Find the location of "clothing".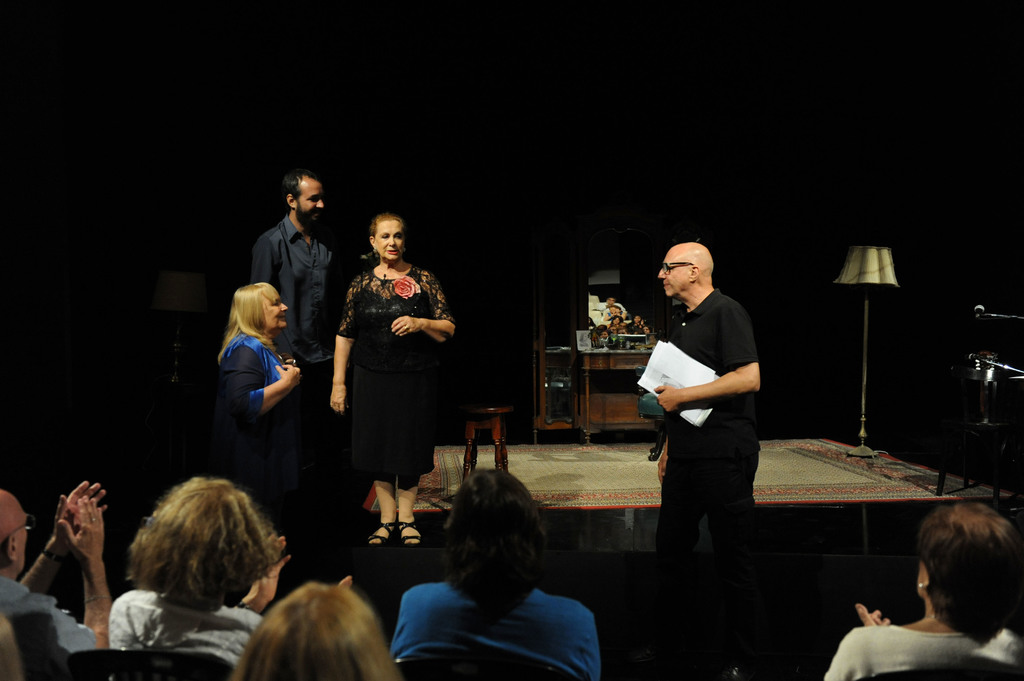
Location: detection(0, 575, 96, 654).
